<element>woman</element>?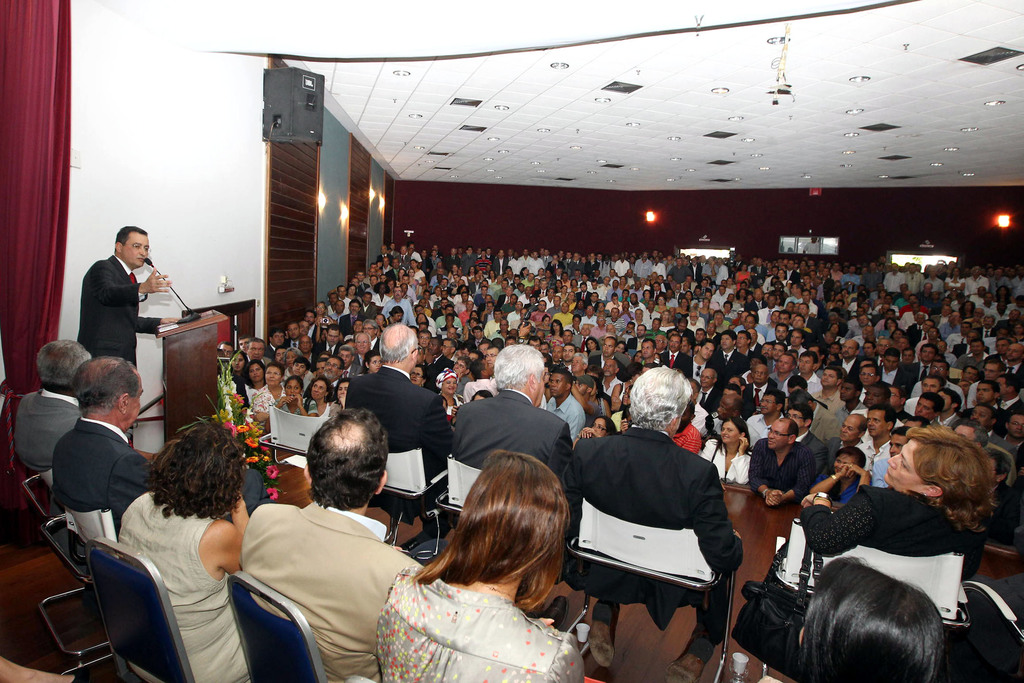
[273, 374, 315, 422]
